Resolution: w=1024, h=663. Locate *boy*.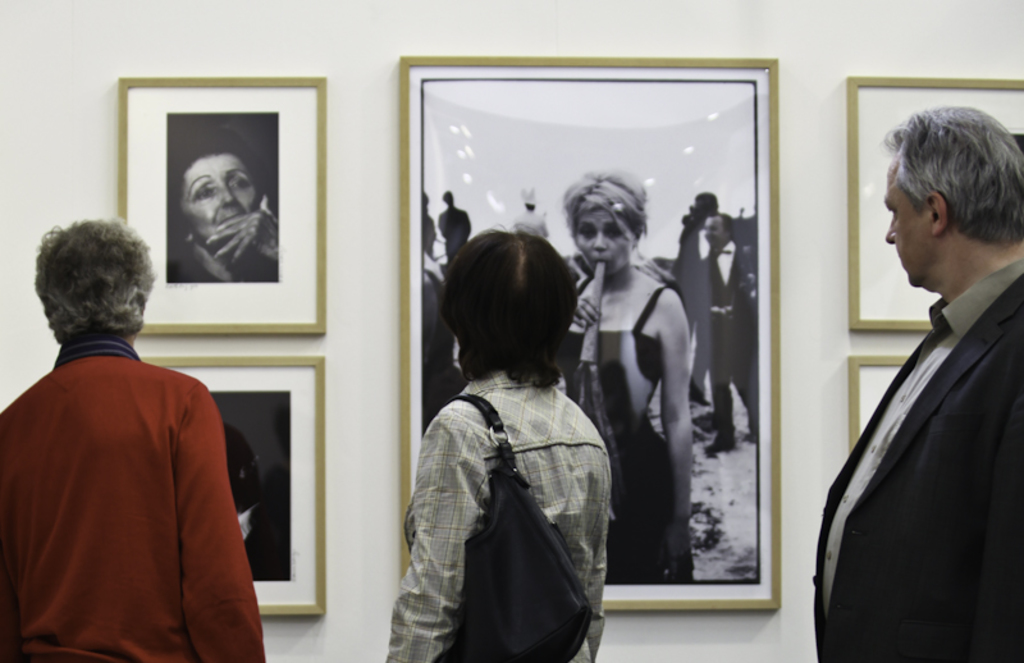
<bbox>704, 211, 762, 453</bbox>.
